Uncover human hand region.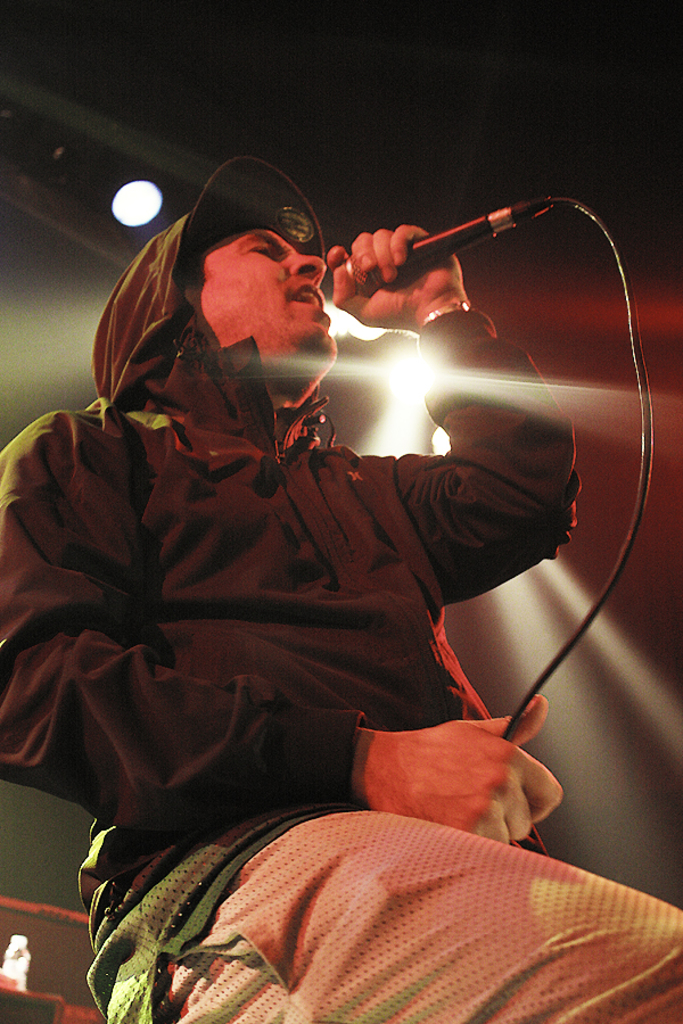
Uncovered: x1=354 y1=699 x2=549 y2=833.
